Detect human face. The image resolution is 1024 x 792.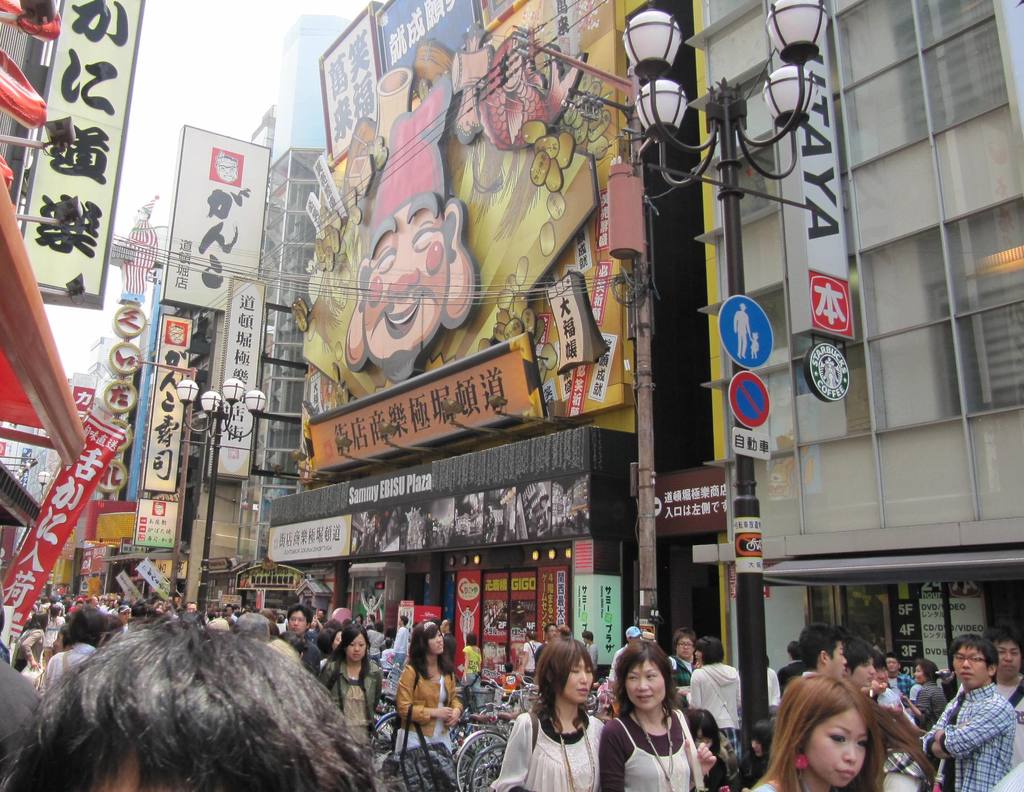
952 641 986 693.
